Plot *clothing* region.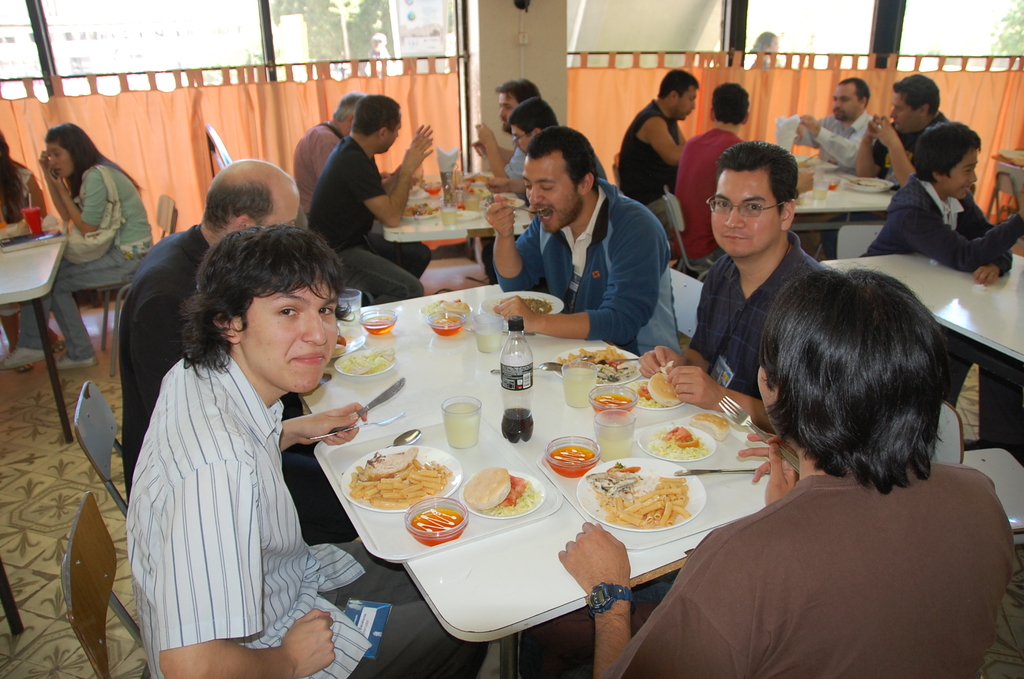
Plotted at pyautogui.locateOnScreen(497, 179, 684, 364).
